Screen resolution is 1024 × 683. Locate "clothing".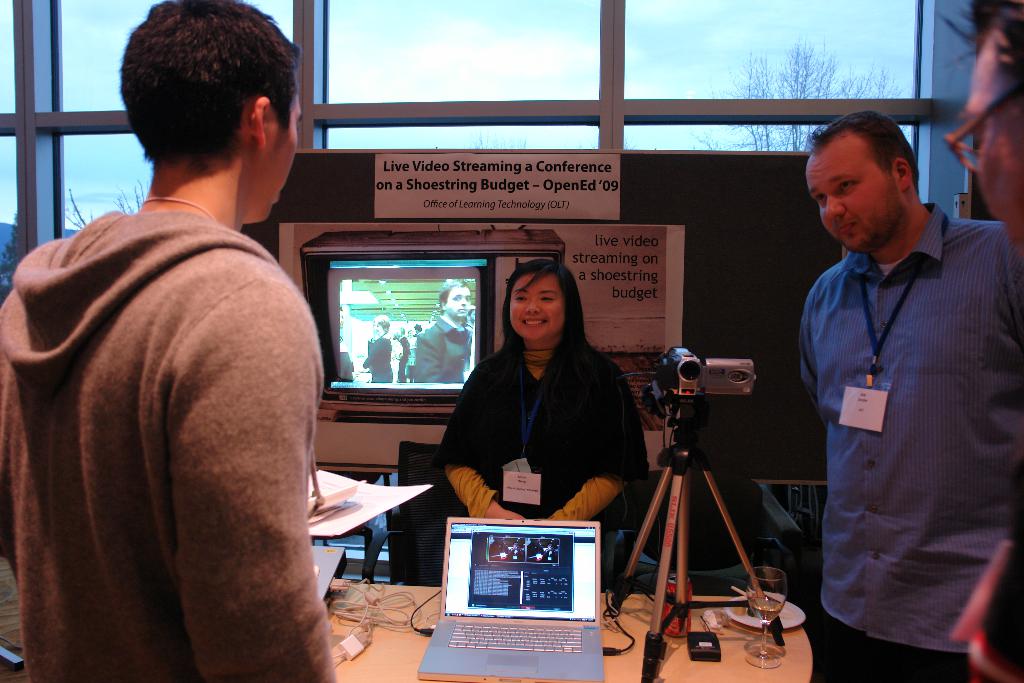
[14,115,340,682].
